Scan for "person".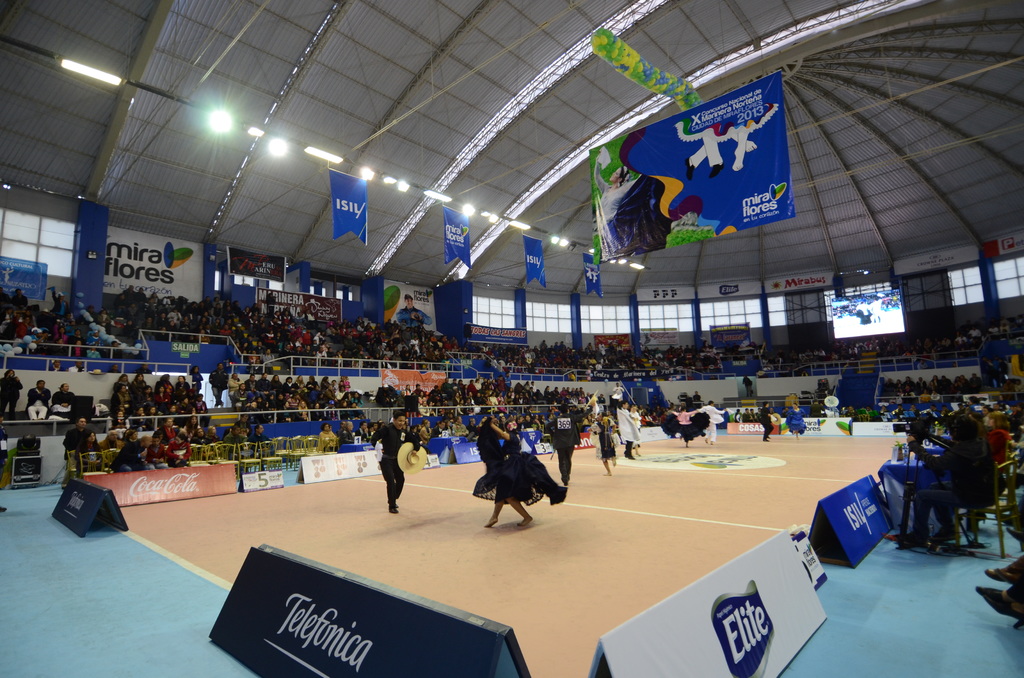
Scan result: (367,407,420,513).
